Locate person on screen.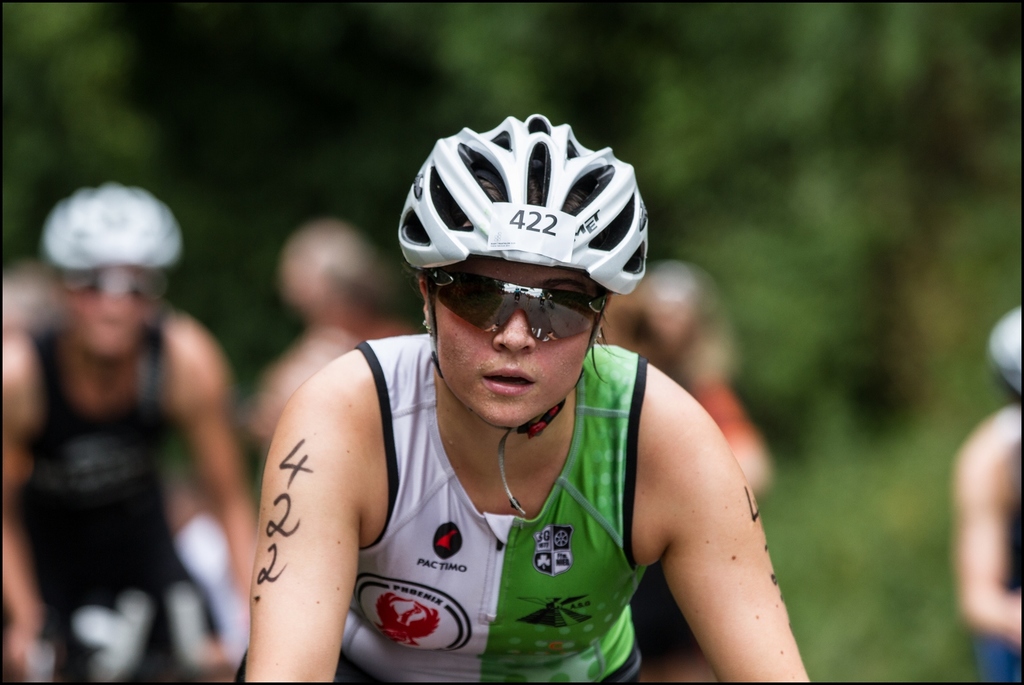
On screen at bbox=[0, 184, 262, 683].
